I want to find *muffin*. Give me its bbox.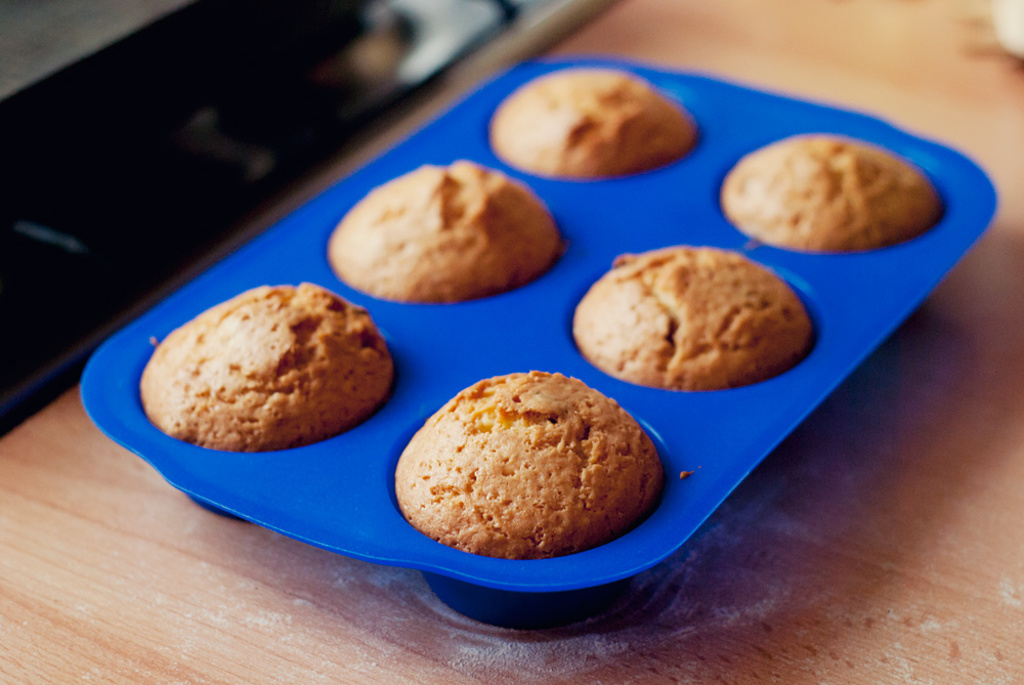
<box>721,134,944,253</box>.
